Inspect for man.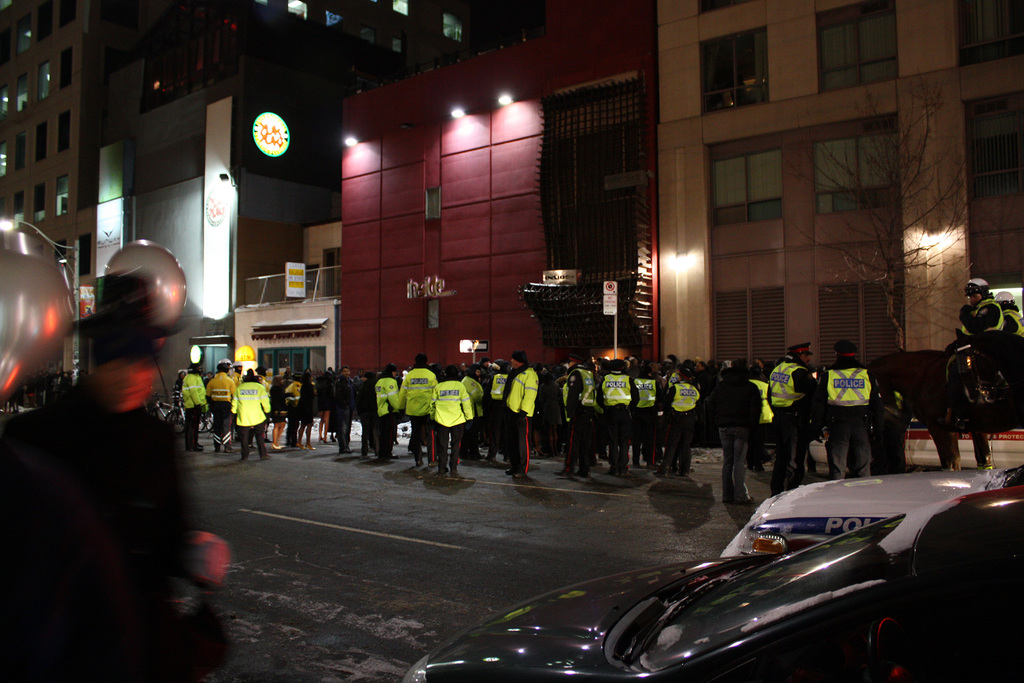
Inspection: crop(1, 285, 227, 682).
